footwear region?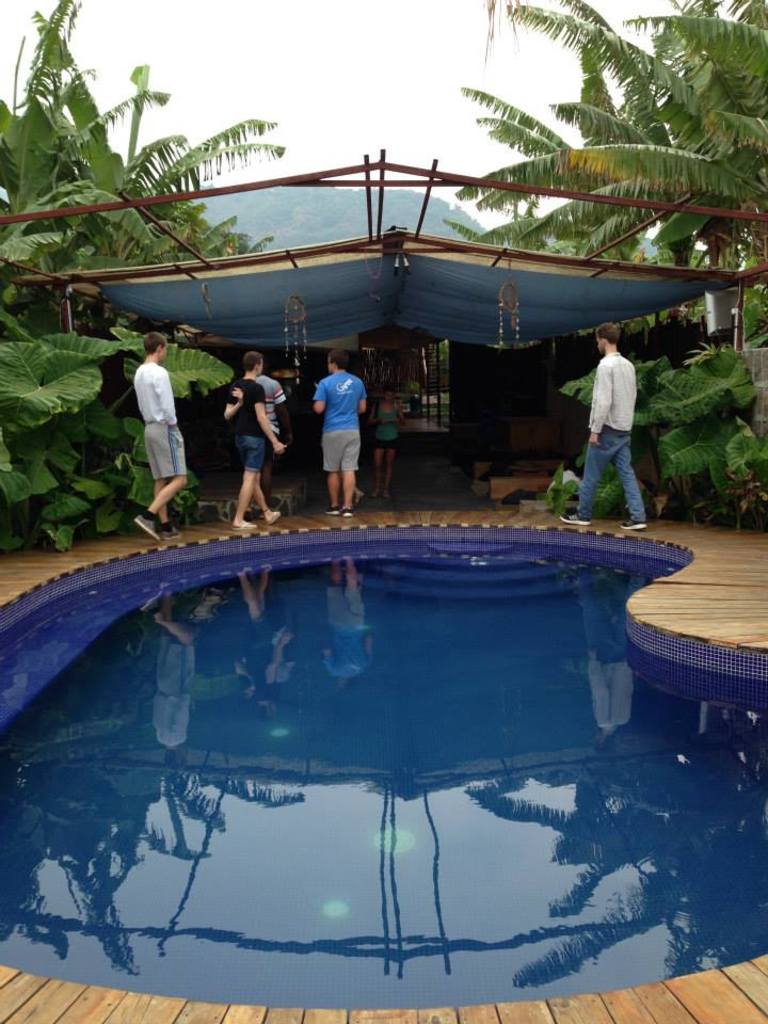
l=382, t=490, r=387, b=498
